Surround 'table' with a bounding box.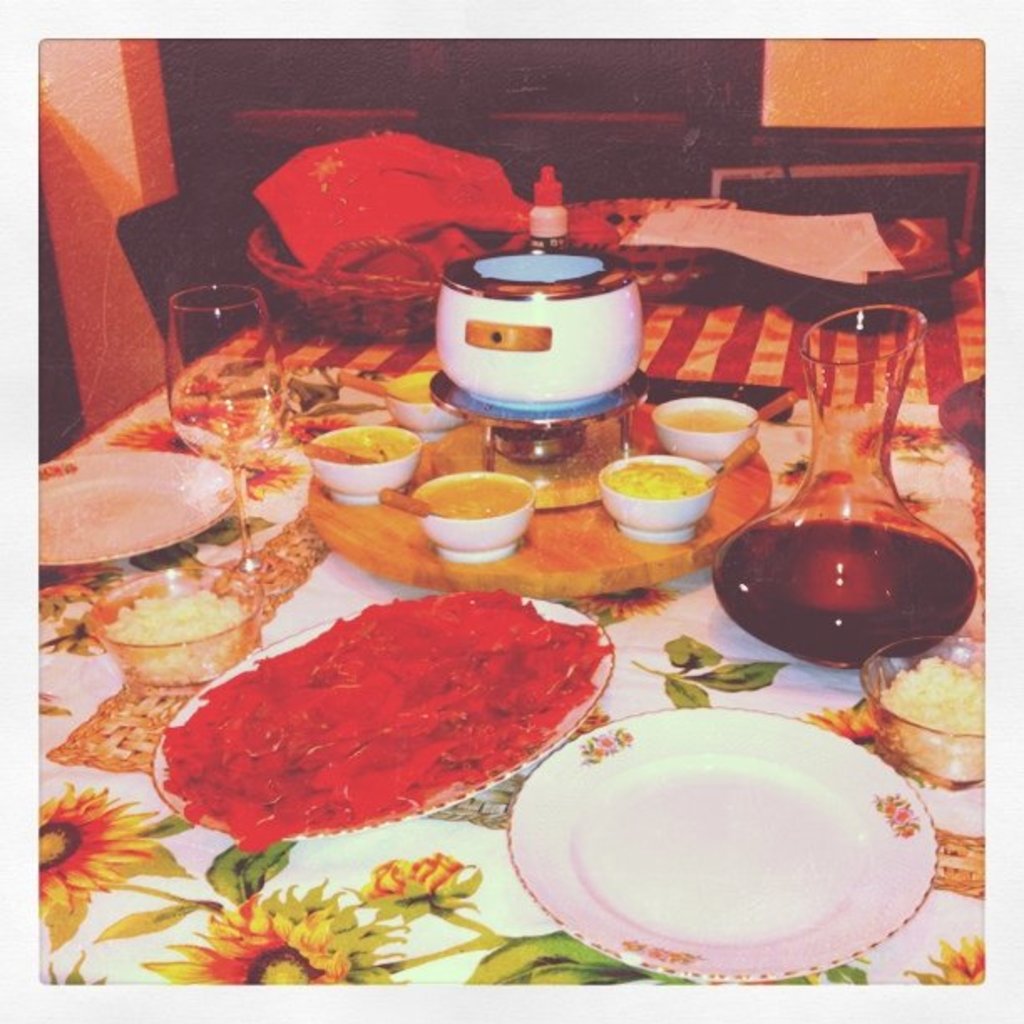
(left=0, top=189, right=1023, bottom=1023).
